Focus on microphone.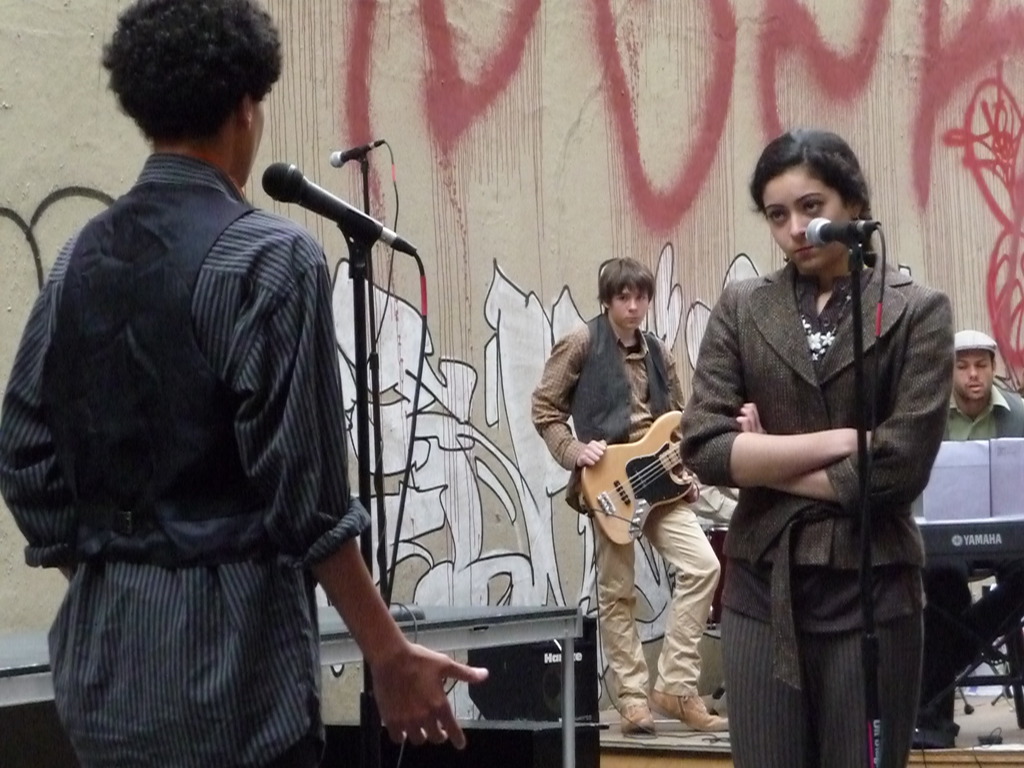
Focused at <bbox>796, 214, 886, 249</bbox>.
